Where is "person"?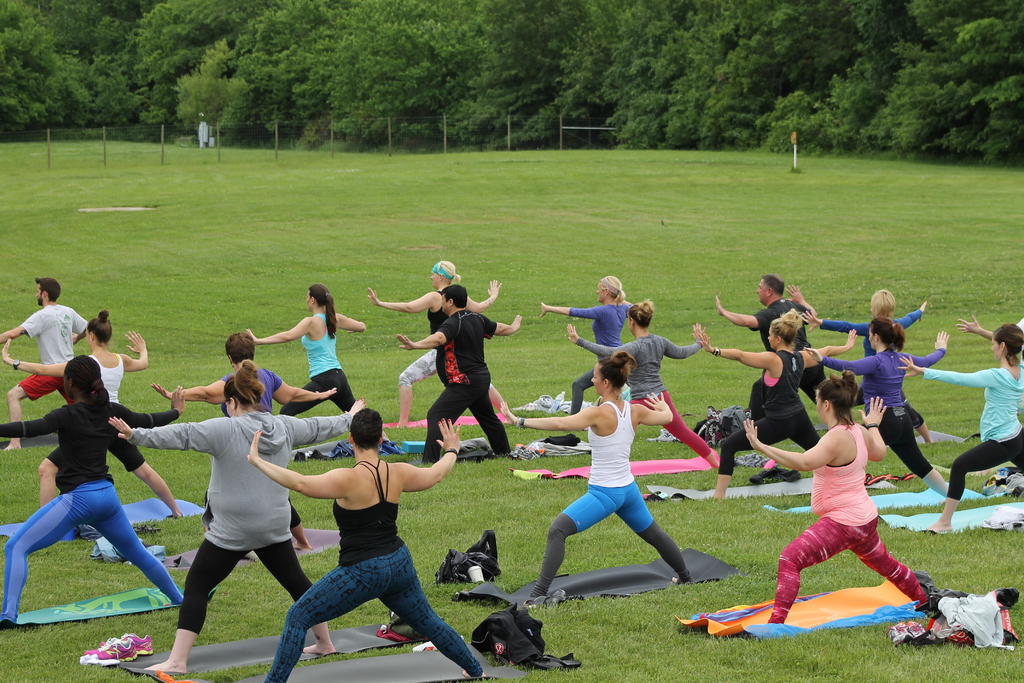
(803,315,952,493).
